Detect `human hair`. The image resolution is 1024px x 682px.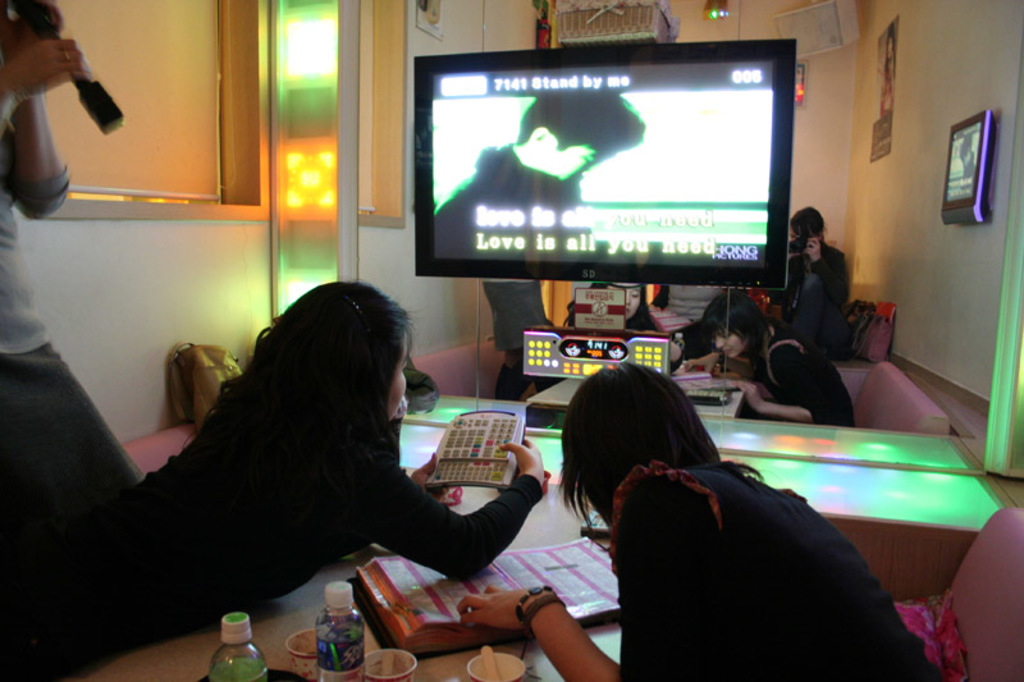
[x1=177, y1=282, x2=411, y2=476].
